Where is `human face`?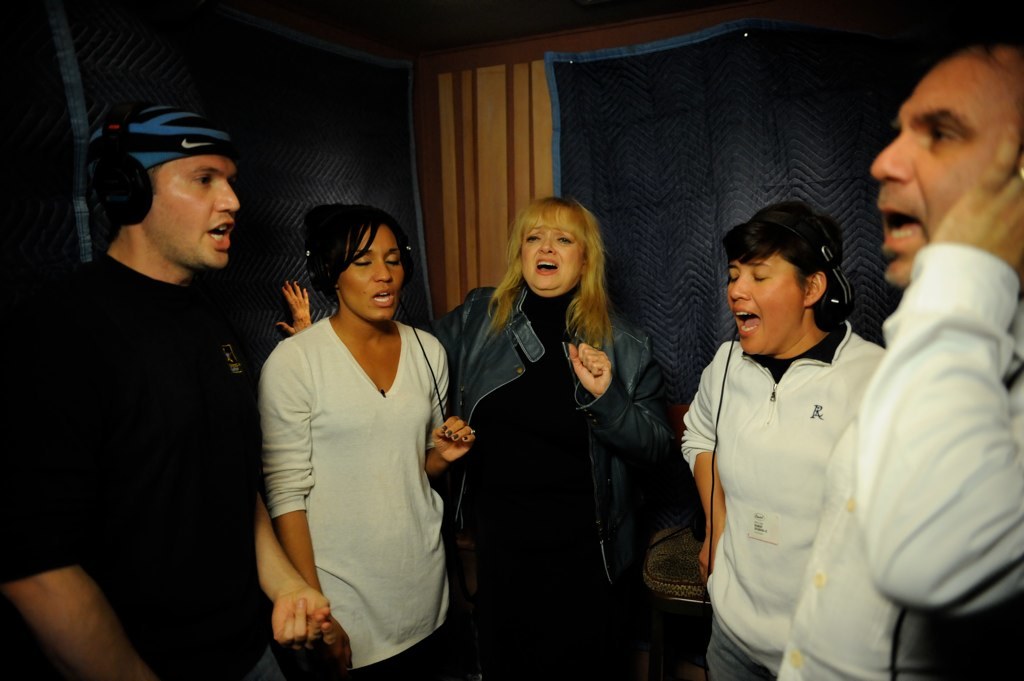
869 50 1023 290.
